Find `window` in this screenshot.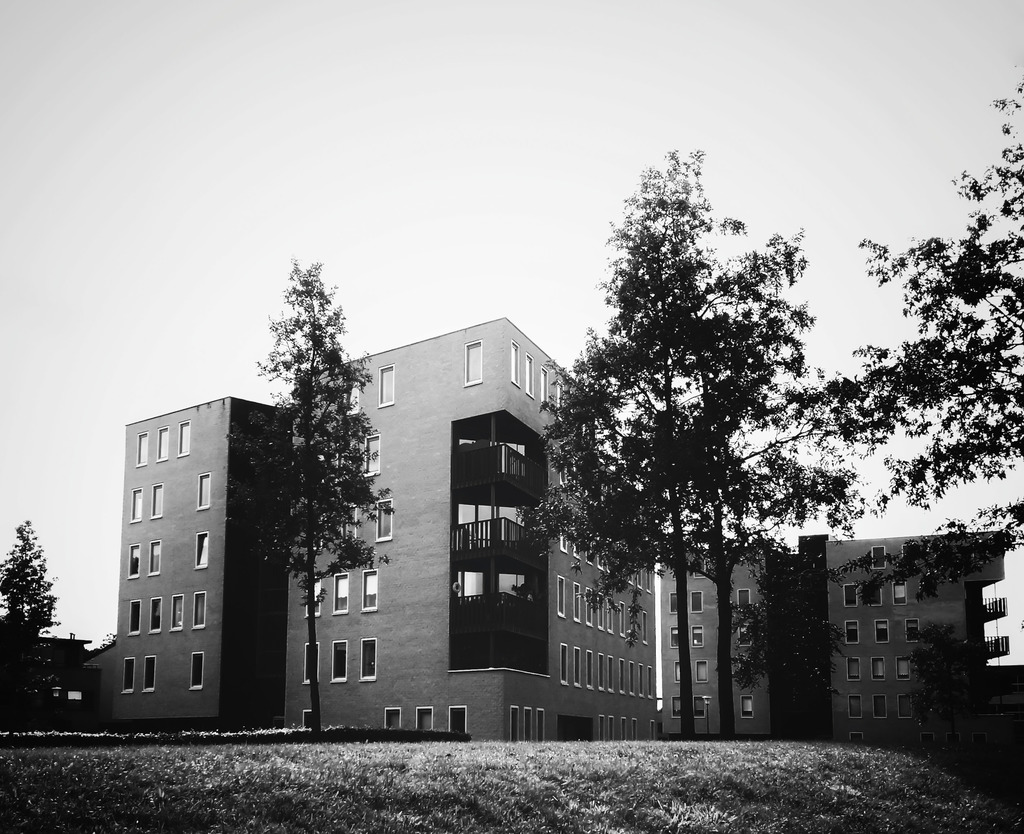
The bounding box for `window` is rect(357, 636, 378, 680).
